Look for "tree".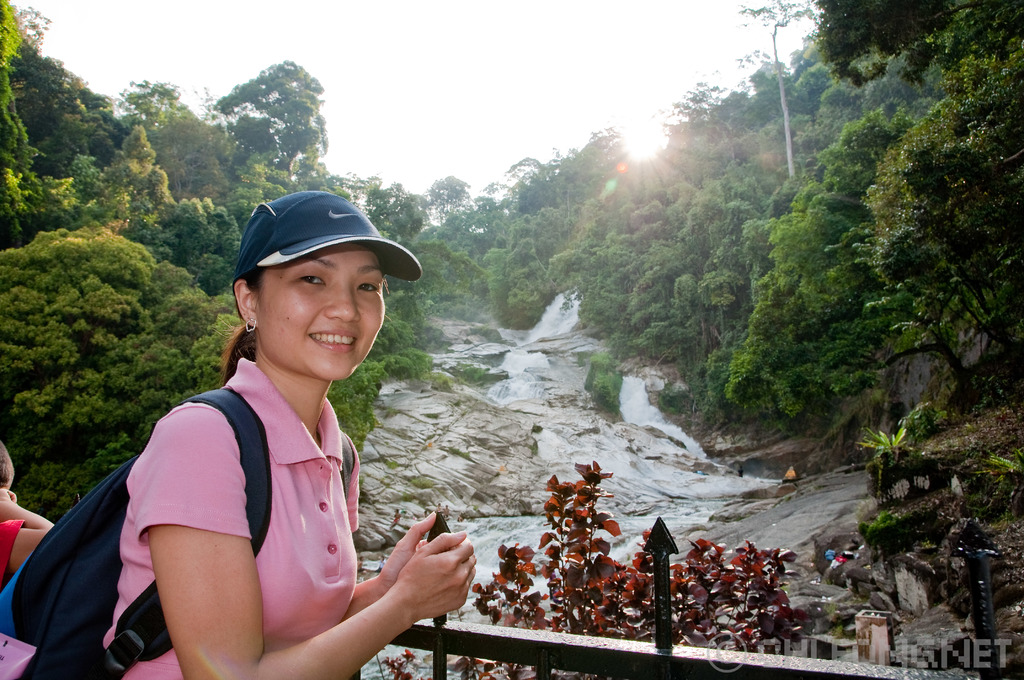
Found: select_region(419, 176, 470, 232).
